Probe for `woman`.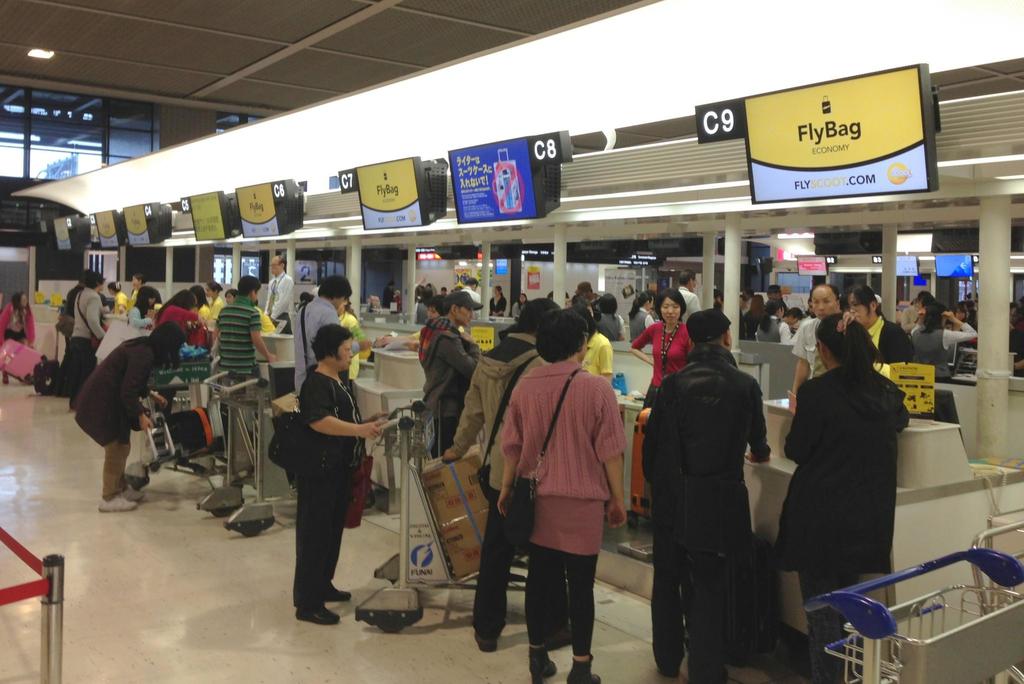
Probe result: 774/309/916/683.
